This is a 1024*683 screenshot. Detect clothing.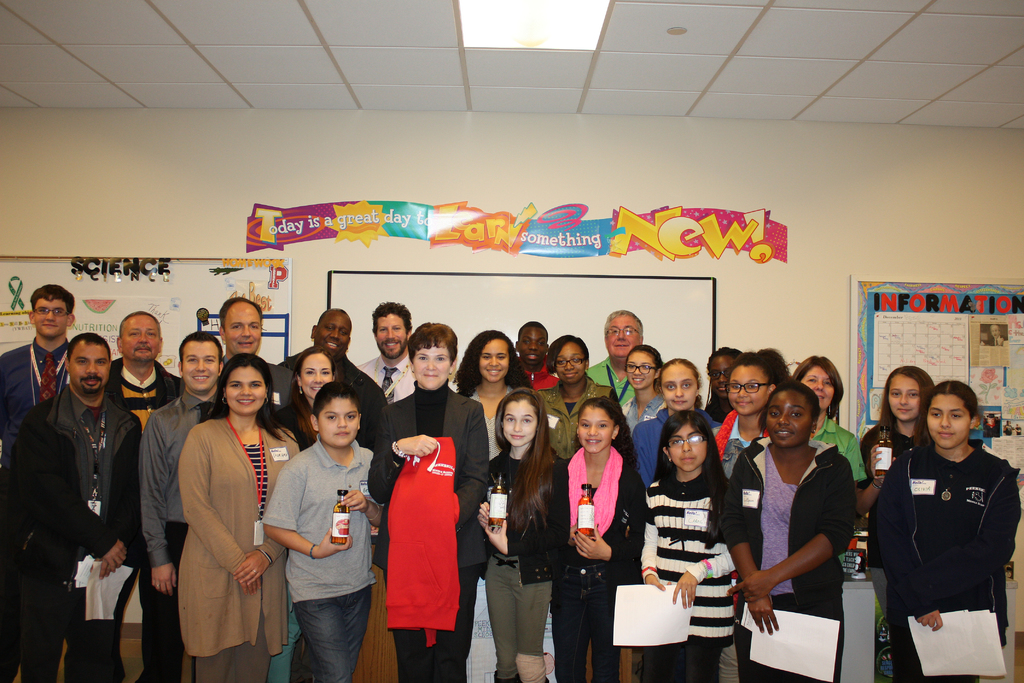
354, 348, 438, 413.
